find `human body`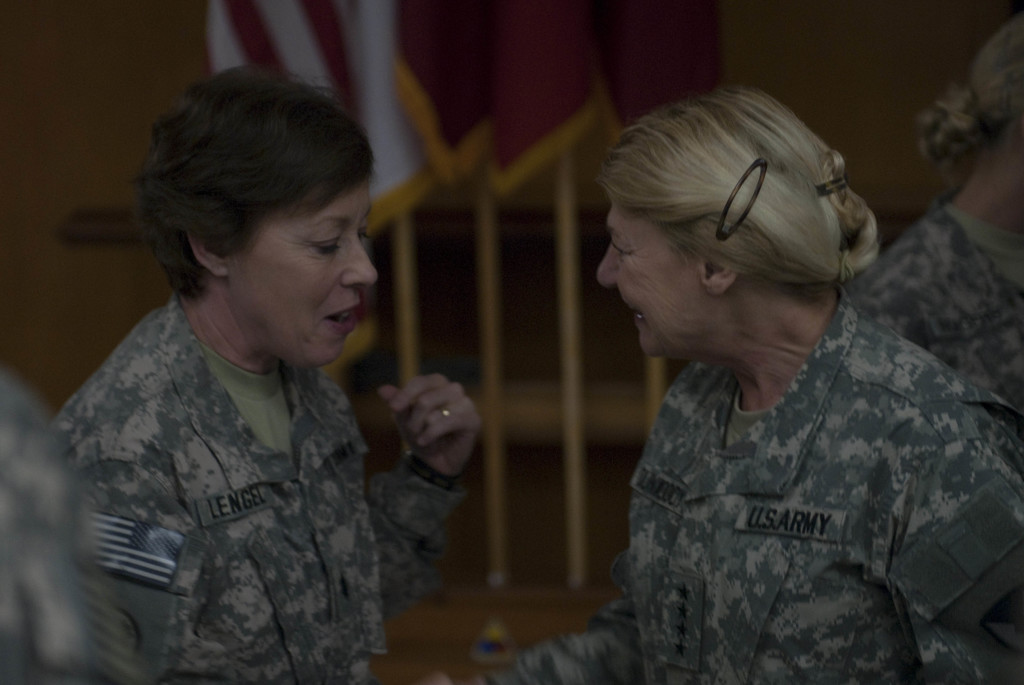
pyautogui.locateOnScreen(844, 14, 1023, 456)
